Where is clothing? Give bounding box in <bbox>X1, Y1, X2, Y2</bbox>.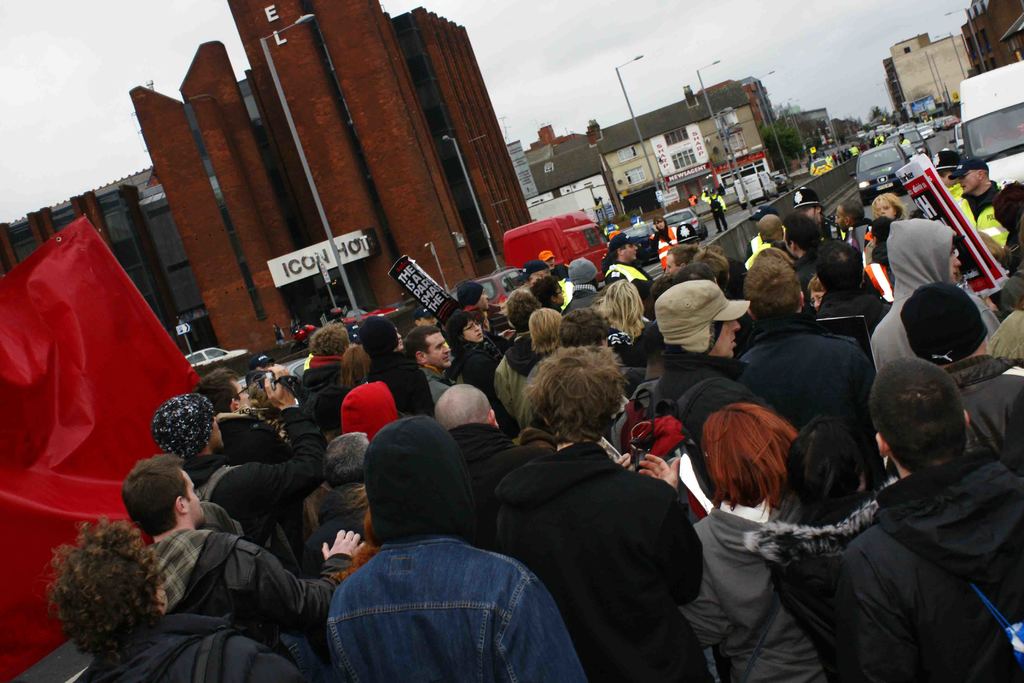
<bbox>610, 325, 660, 363</bbox>.
